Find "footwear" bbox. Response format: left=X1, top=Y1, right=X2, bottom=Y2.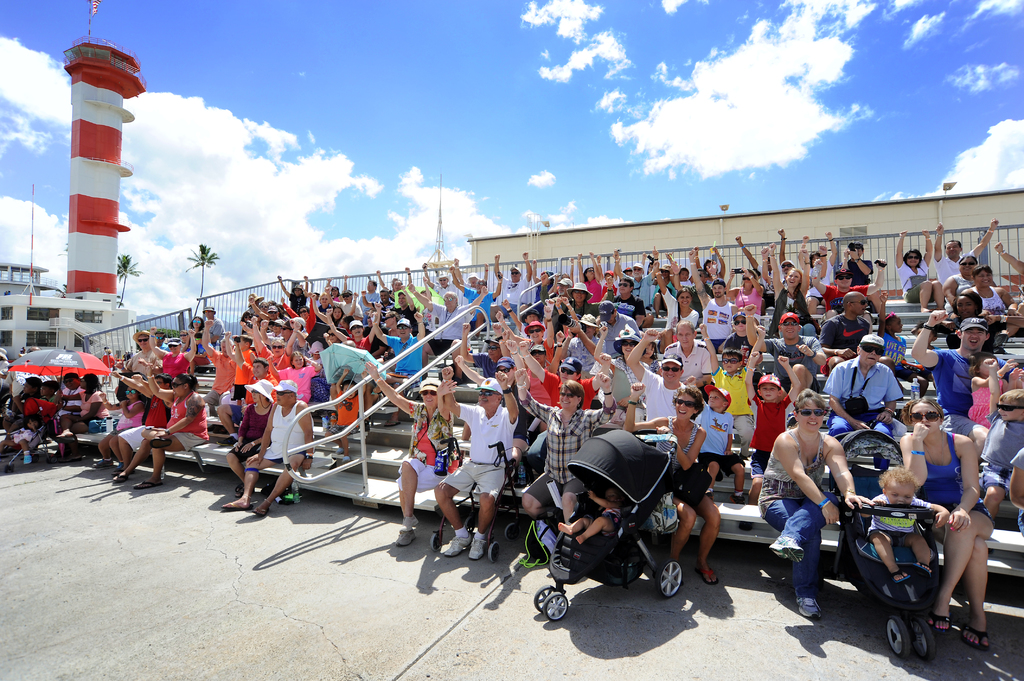
left=394, top=529, right=417, bottom=547.
